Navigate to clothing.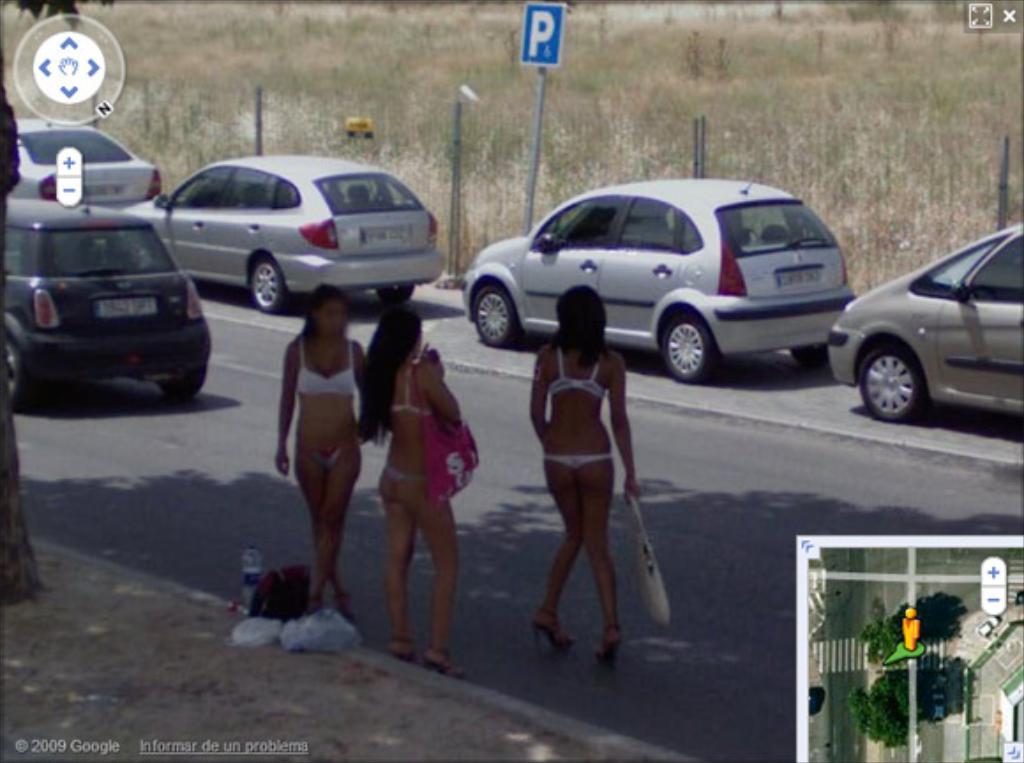
Navigation target: 385:351:447:417.
